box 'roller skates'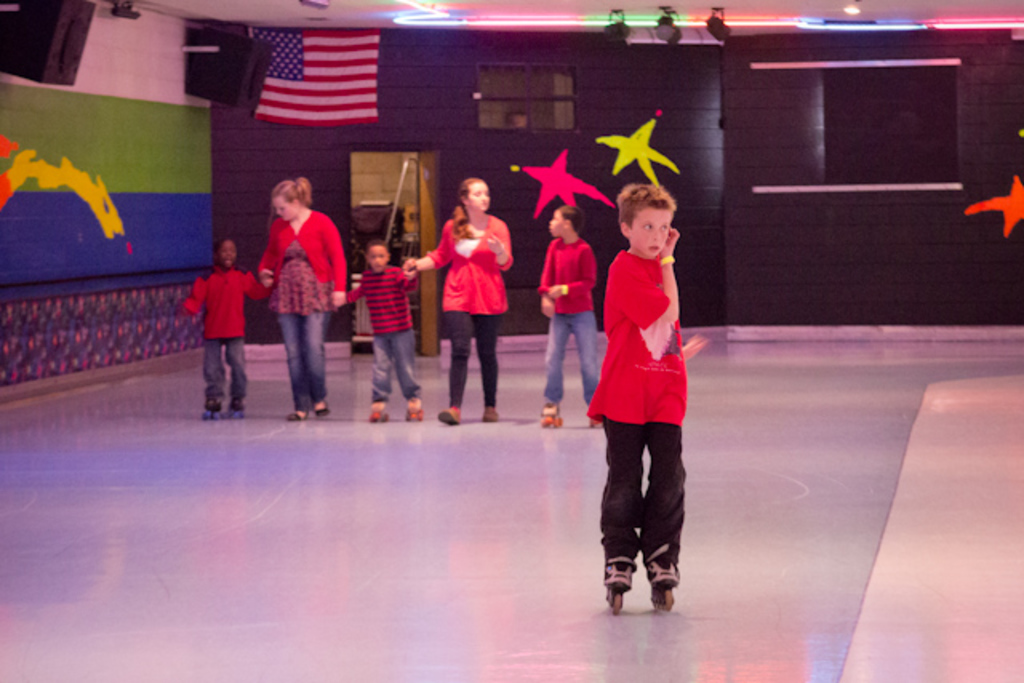
l=642, t=561, r=682, b=614
